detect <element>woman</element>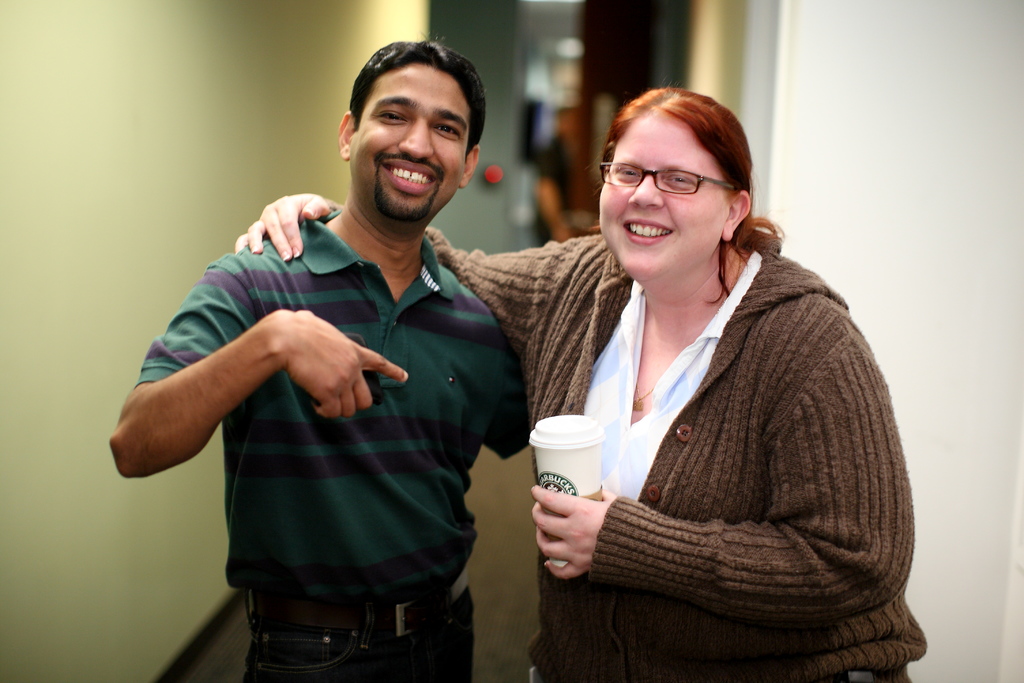
(left=273, top=94, right=806, bottom=656)
